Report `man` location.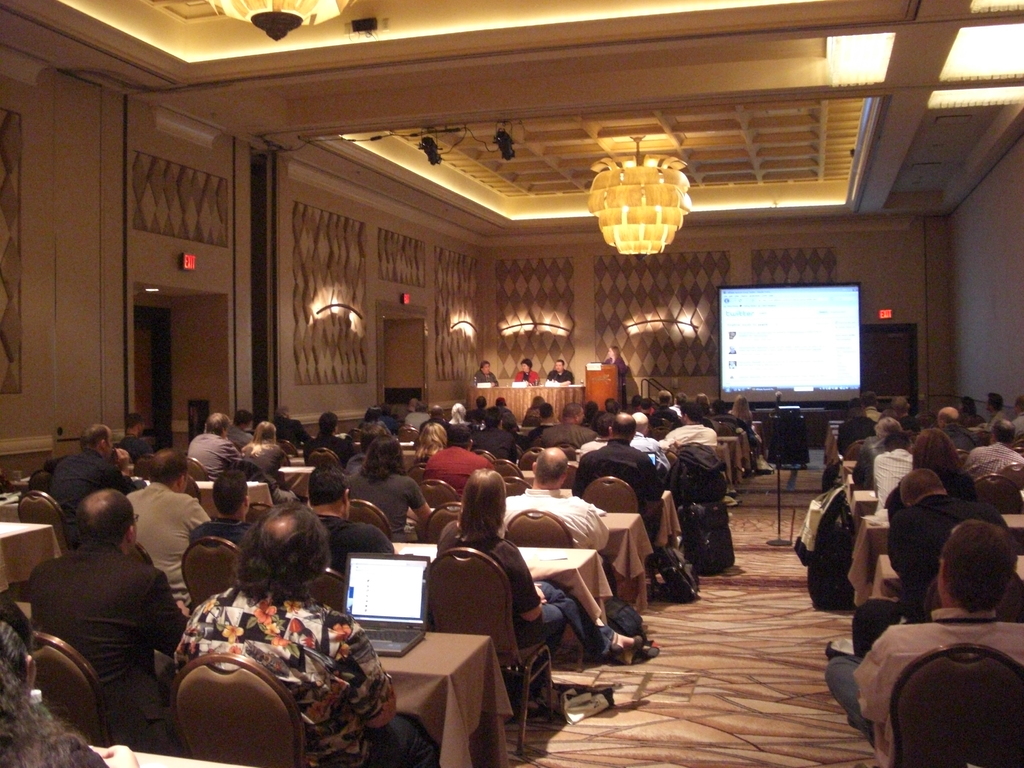
Report: (x1=547, y1=357, x2=574, y2=383).
